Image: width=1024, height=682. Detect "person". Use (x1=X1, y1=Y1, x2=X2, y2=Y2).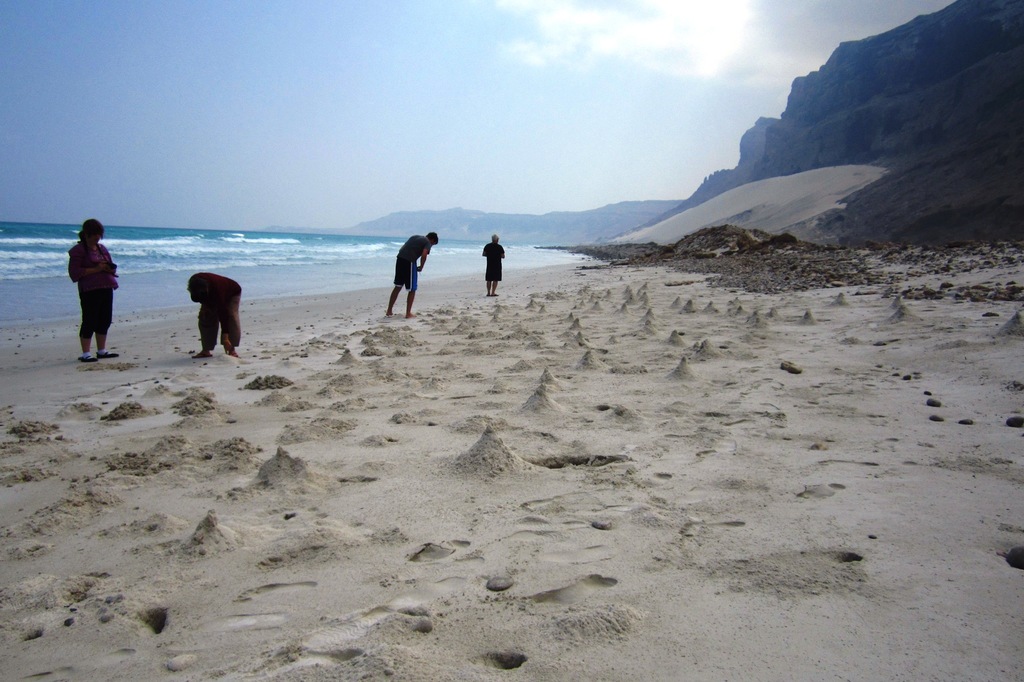
(x1=58, y1=209, x2=113, y2=354).
